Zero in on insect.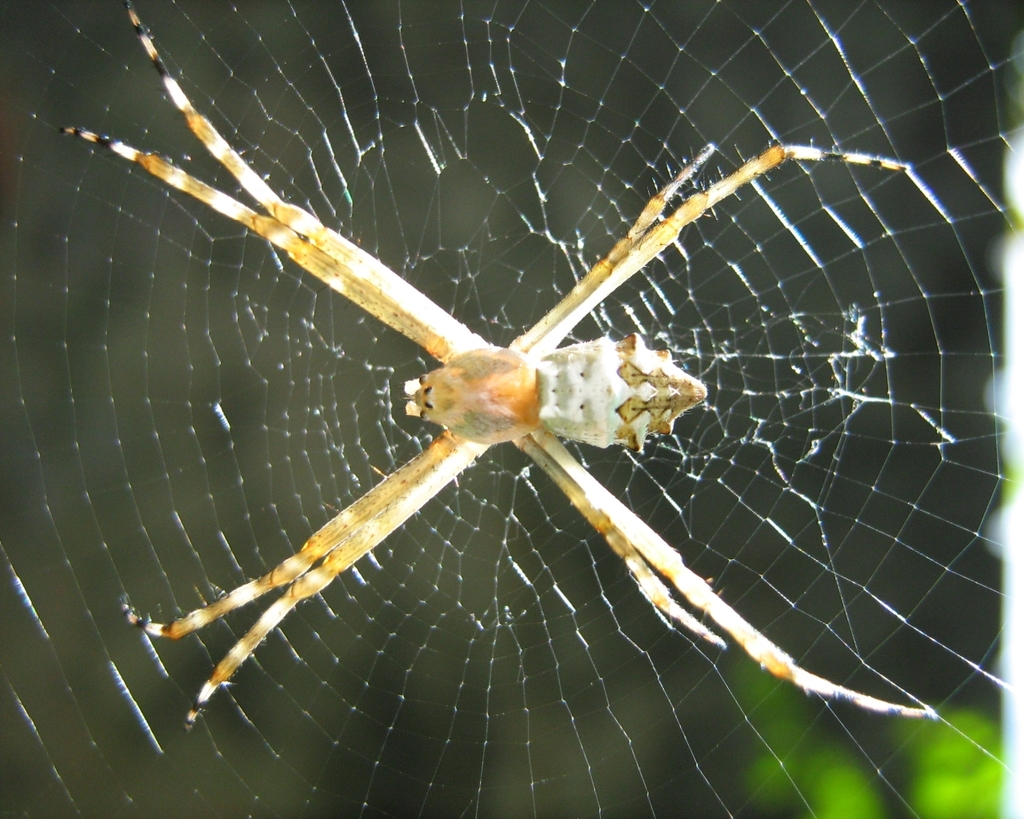
Zeroed in: (60,0,942,739).
